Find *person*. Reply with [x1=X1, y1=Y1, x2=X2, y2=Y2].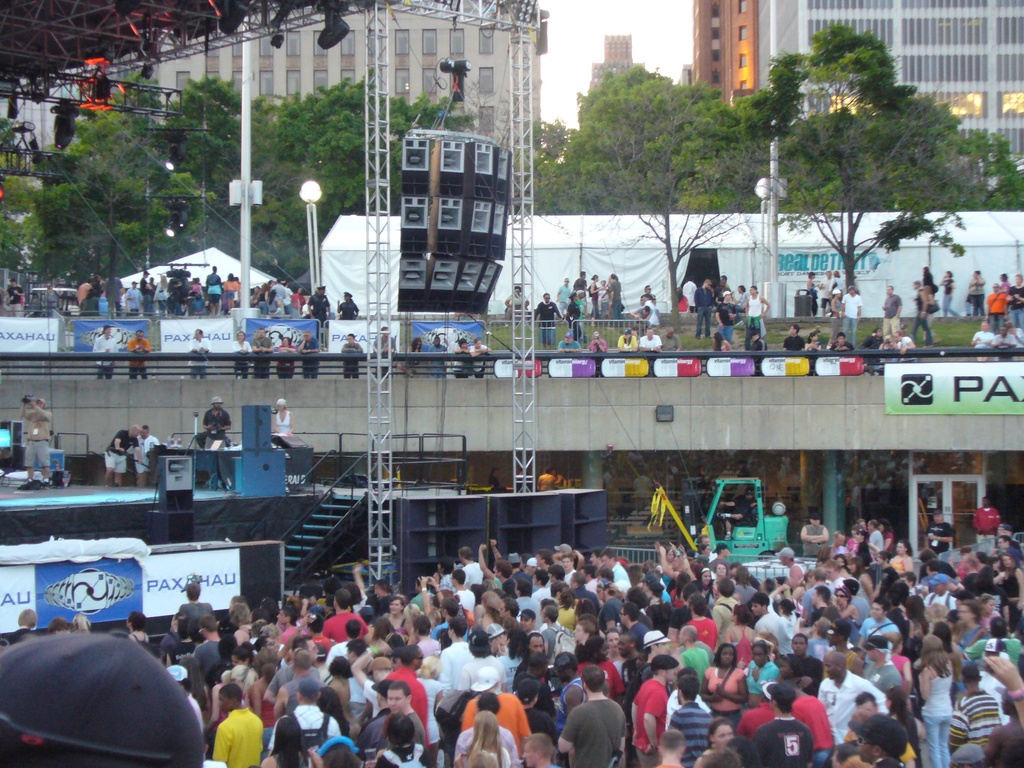
[x1=935, y1=268, x2=961, y2=326].
